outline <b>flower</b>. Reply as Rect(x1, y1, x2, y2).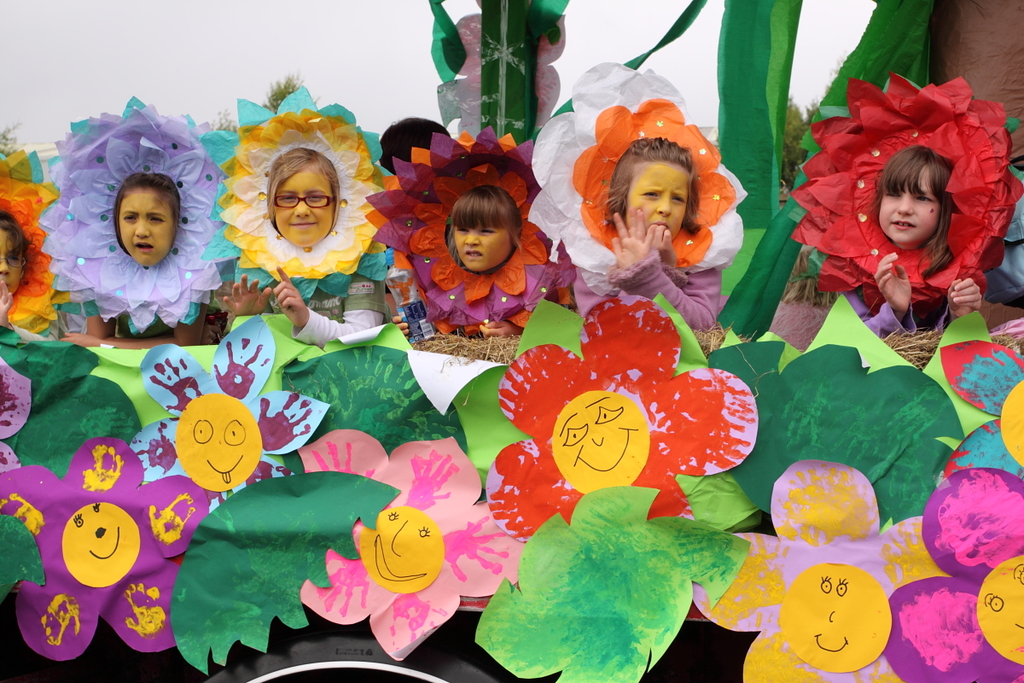
Rect(526, 55, 751, 288).
